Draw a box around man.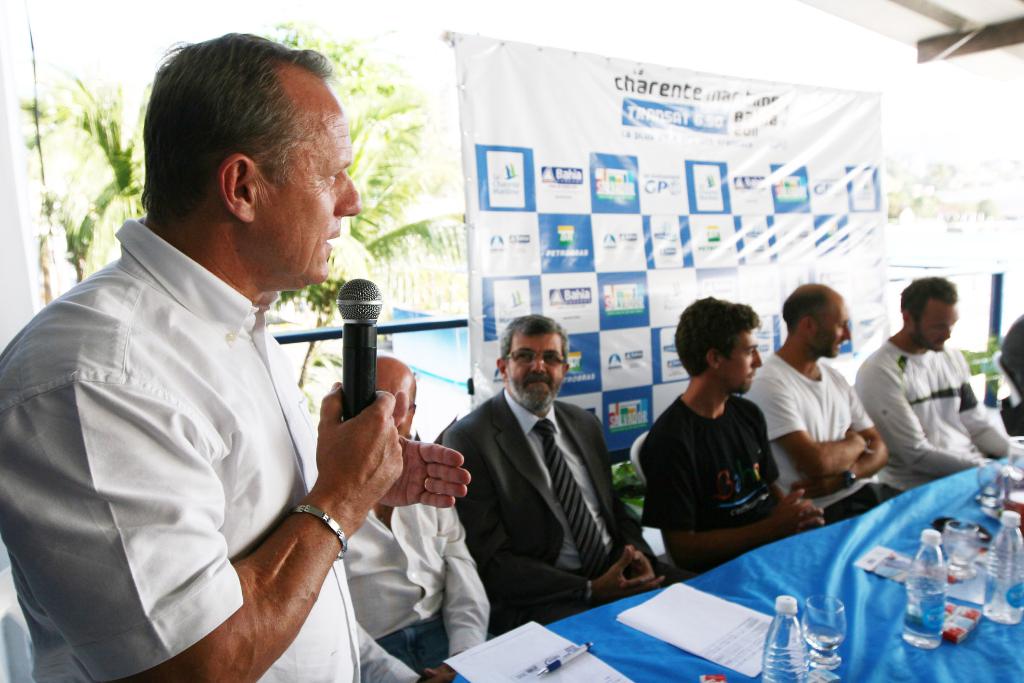
(313, 352, 490, 674).
